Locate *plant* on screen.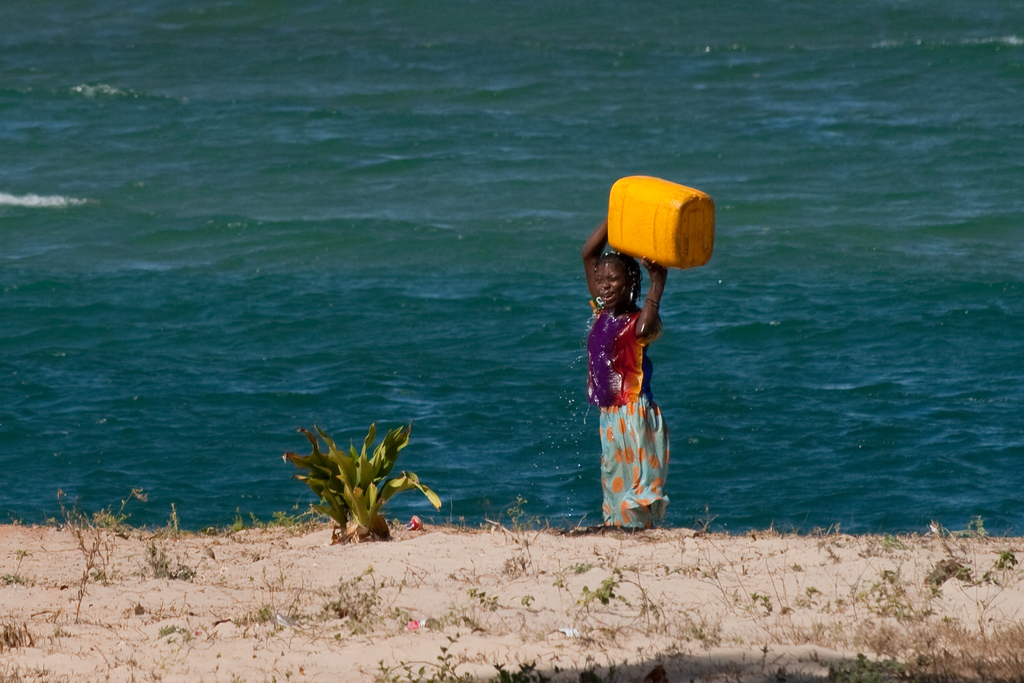
On screen at rect(497, 497, 546, 572).
